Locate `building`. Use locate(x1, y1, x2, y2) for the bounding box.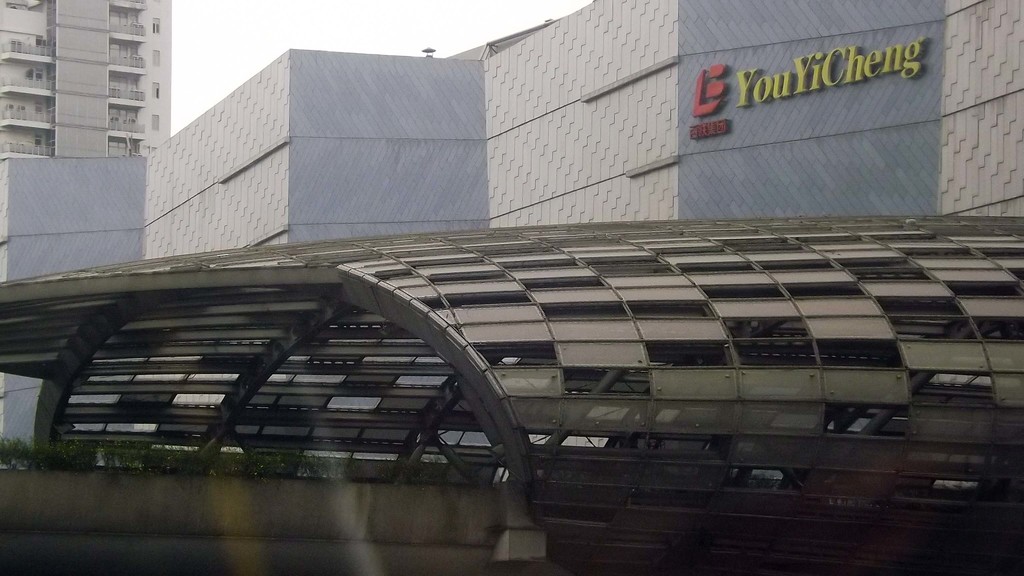
locate(0, 0, 1023, 477).
